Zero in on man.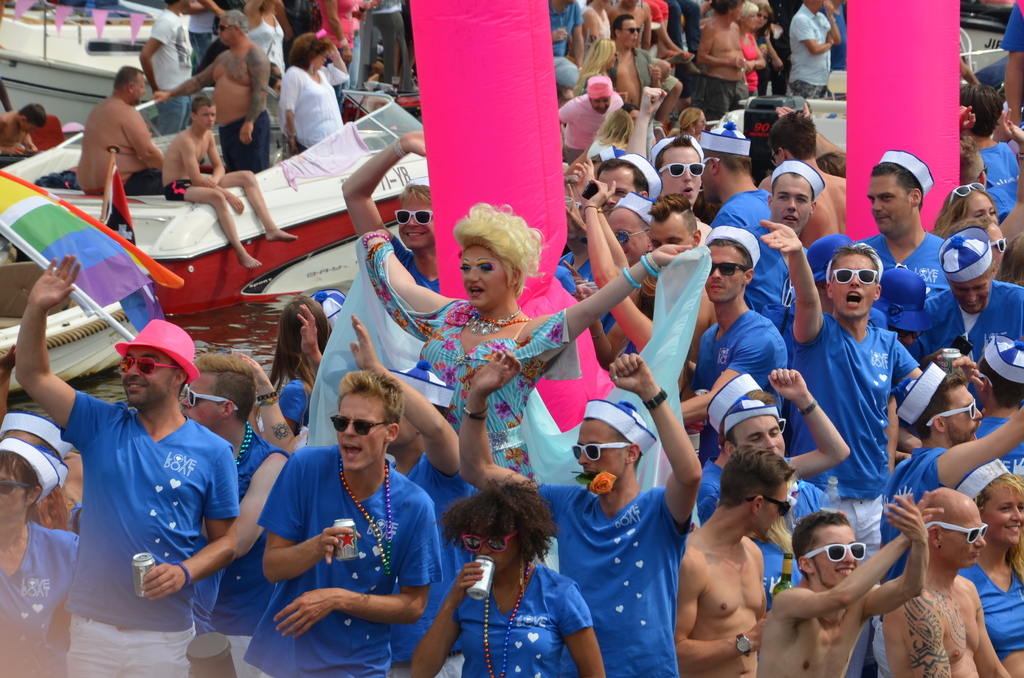
Zeroed in: 702 365 843 576.
